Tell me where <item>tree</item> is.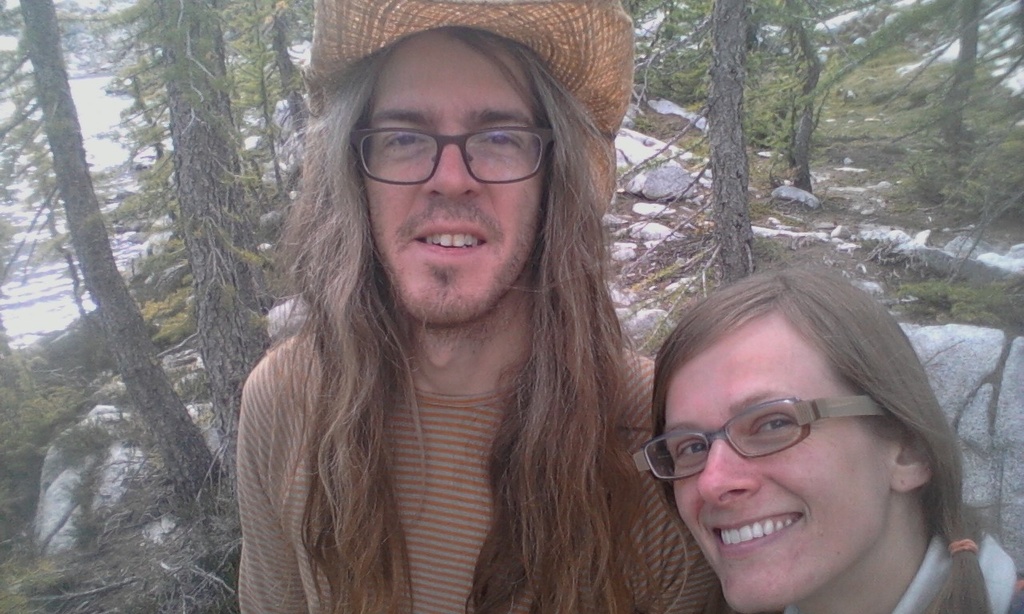
<item>tree</item> is at bbox=[631, 0, 830, 358].
